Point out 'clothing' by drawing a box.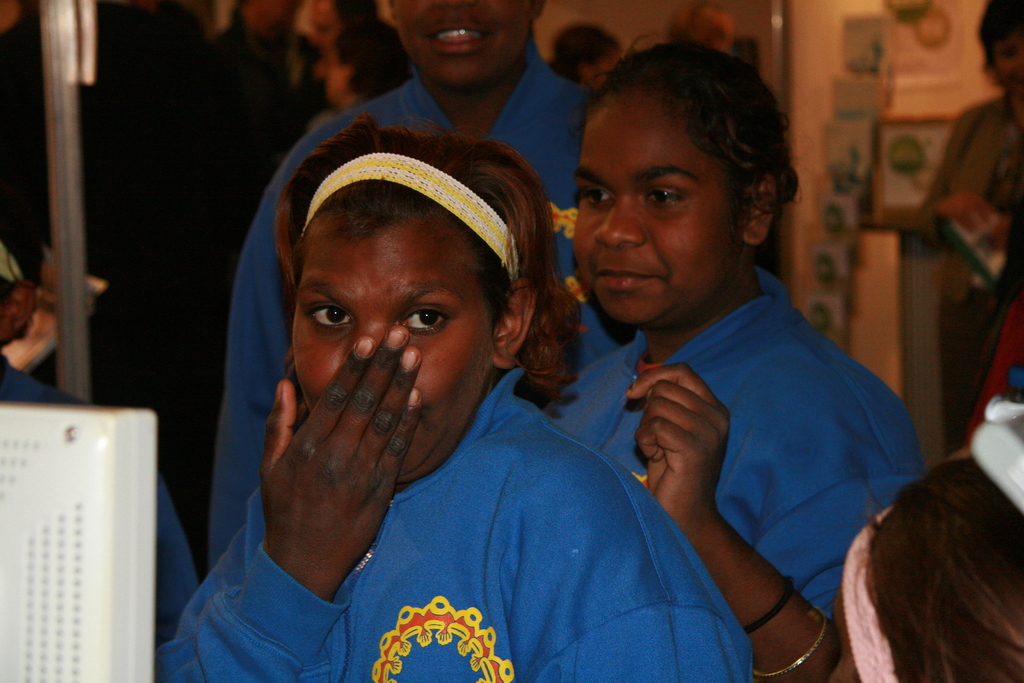
box=[837, 403, 1023, 682].
